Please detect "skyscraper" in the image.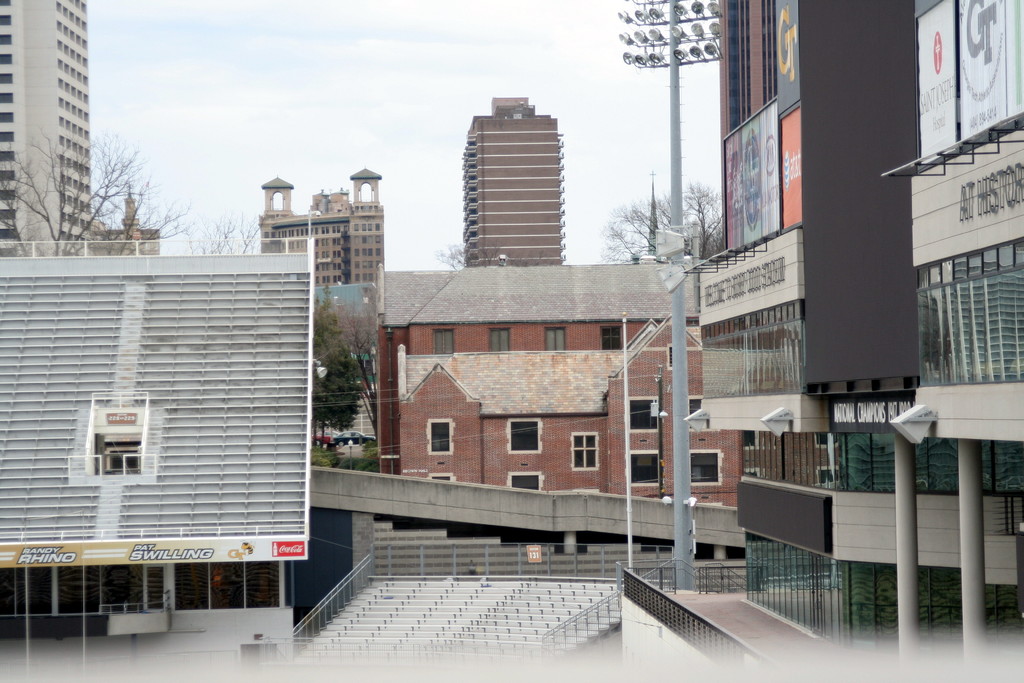
7/0/97/251.
